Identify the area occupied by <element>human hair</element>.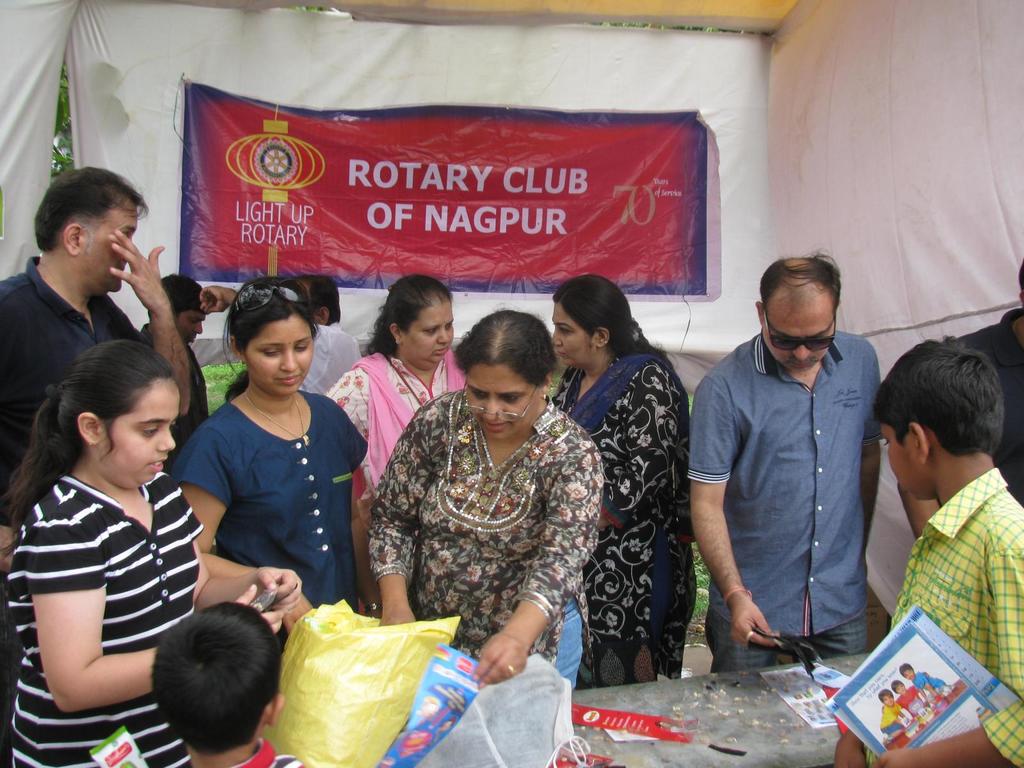
Area: [x1=552, y1=274, x2=674, y2=367].
